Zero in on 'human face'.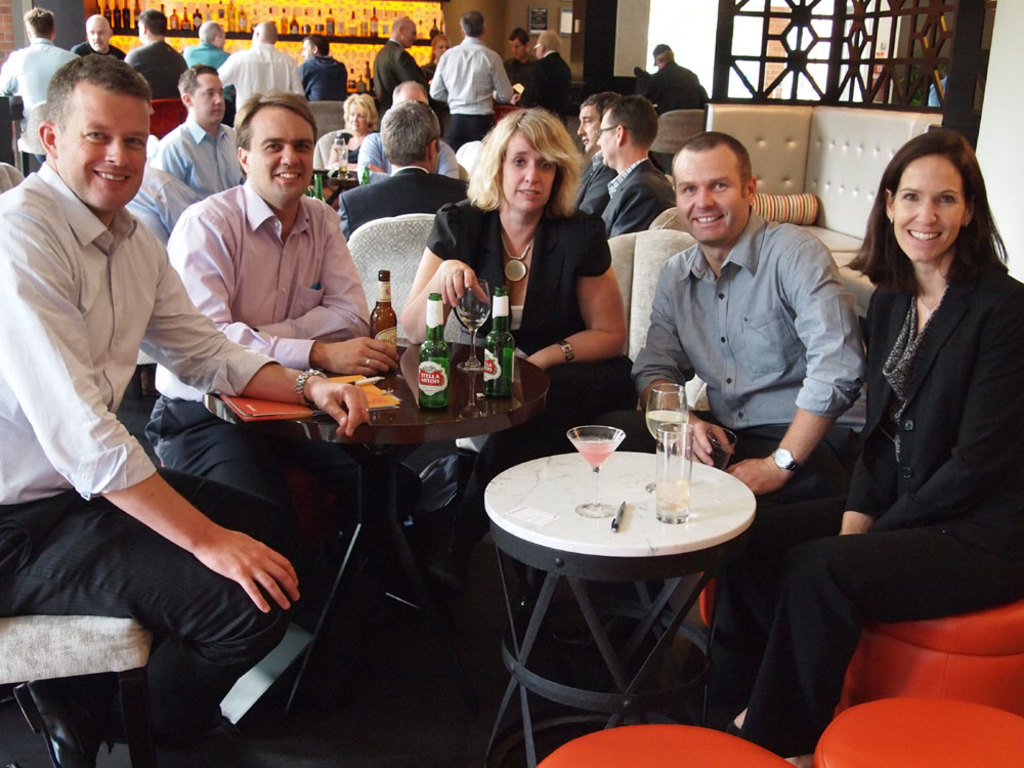
Zeroed in: 675:147:744:244.
